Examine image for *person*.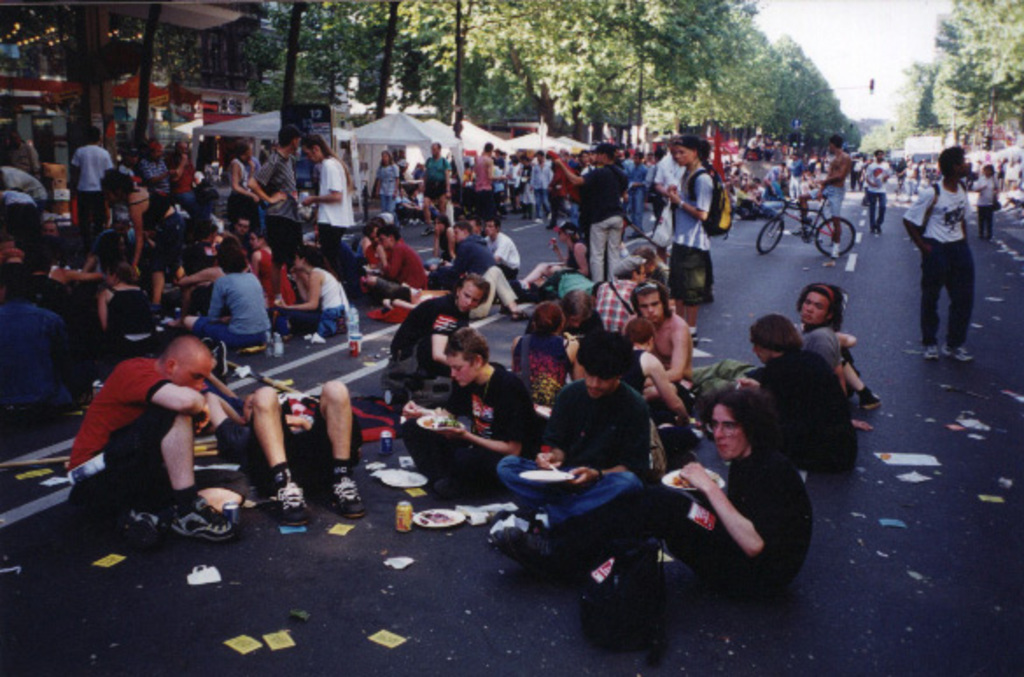
Examination result: bbox=(425, 138, 450, 233).
